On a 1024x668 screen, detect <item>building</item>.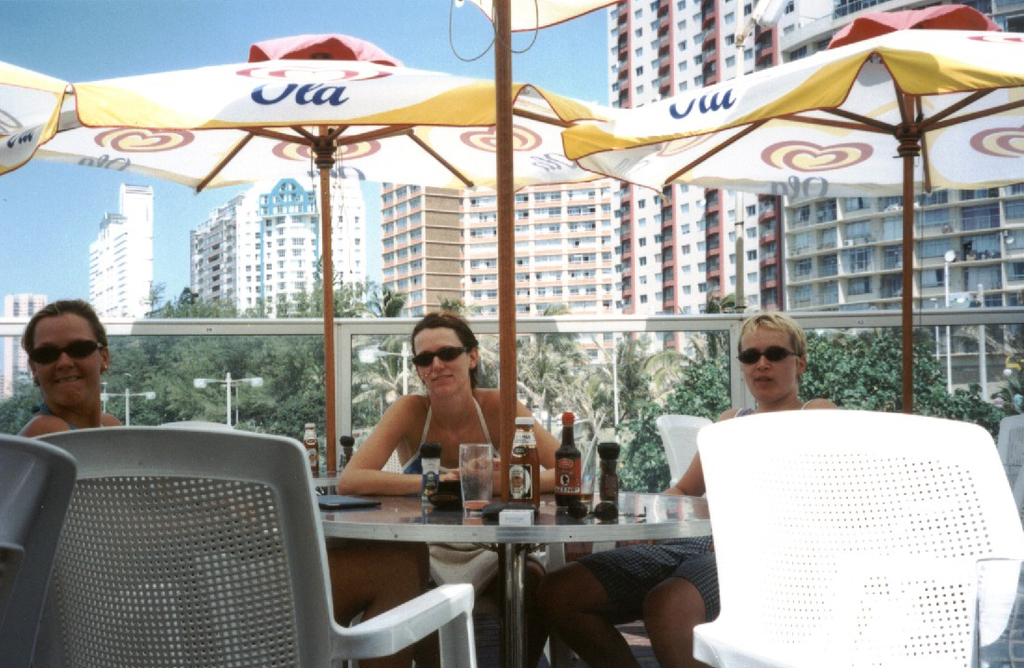
x1=83, y1=180, x2=155, y2=321.
